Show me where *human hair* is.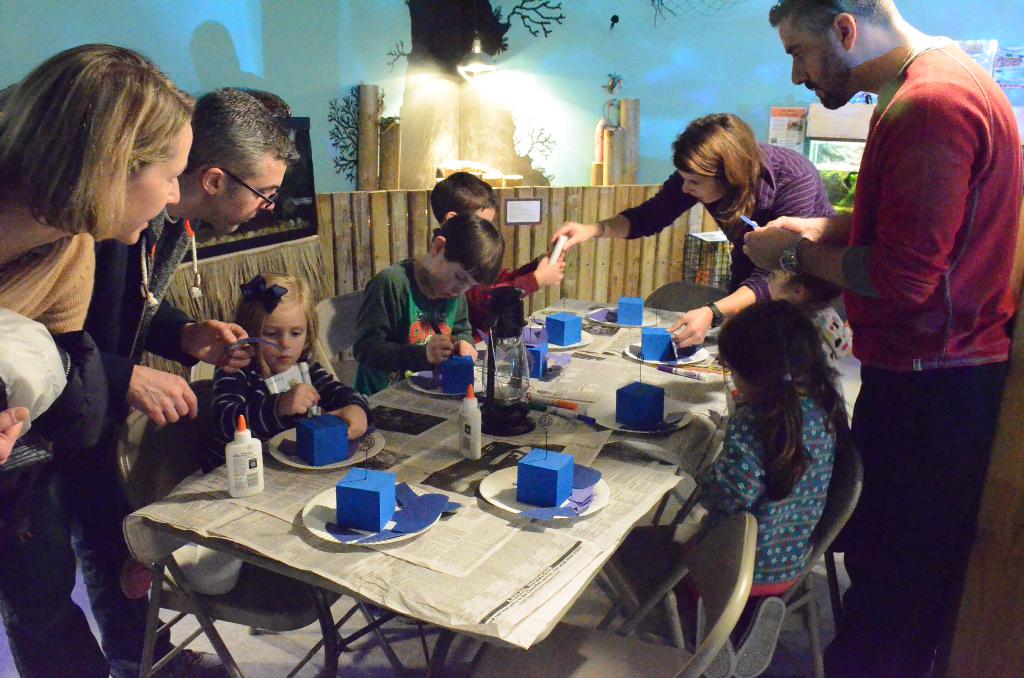
*human hair* is at (710,291,844,485).
